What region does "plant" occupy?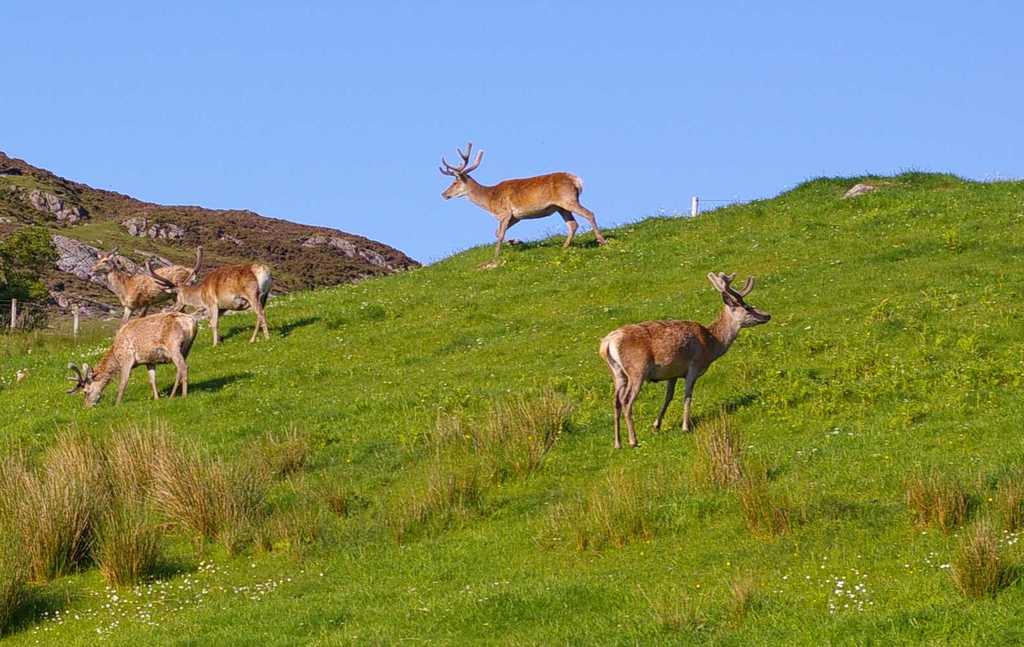
detection(328, 485, 357, 522).
